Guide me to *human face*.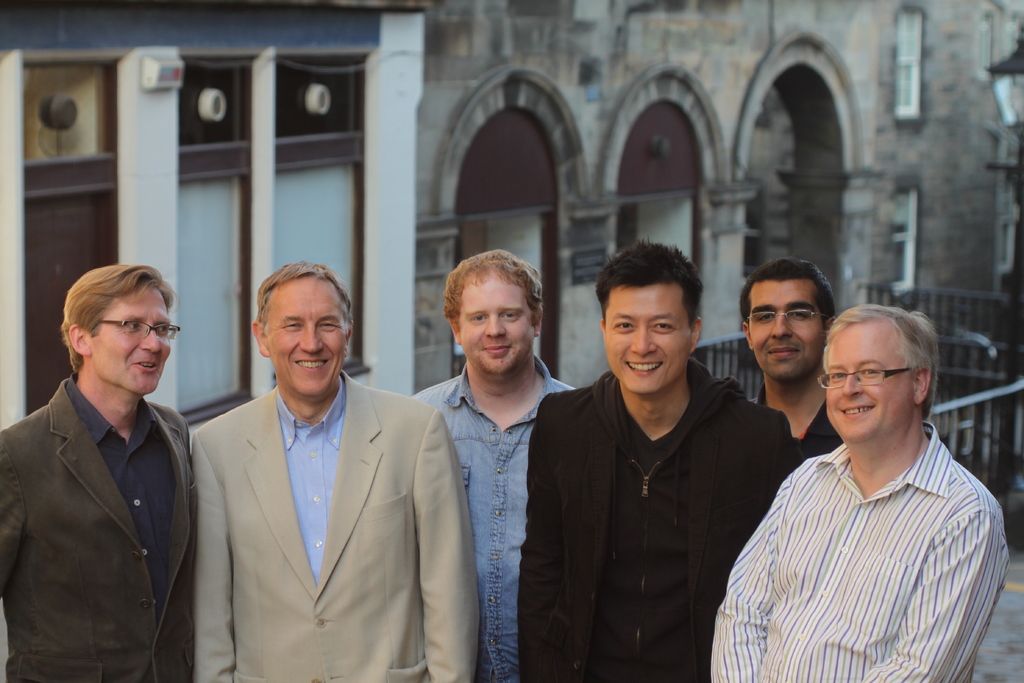
Guidance: box=[459, 273, 536, 372].
